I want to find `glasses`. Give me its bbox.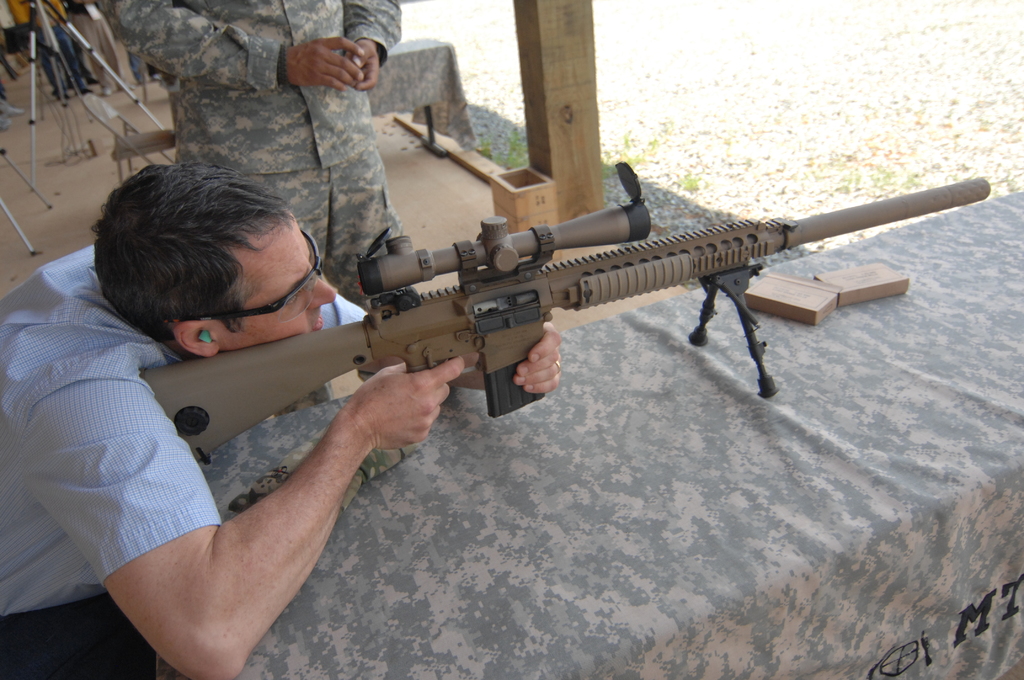
{"x1": 159, "y1": 225, "x2": 324, "y2": 327}.
